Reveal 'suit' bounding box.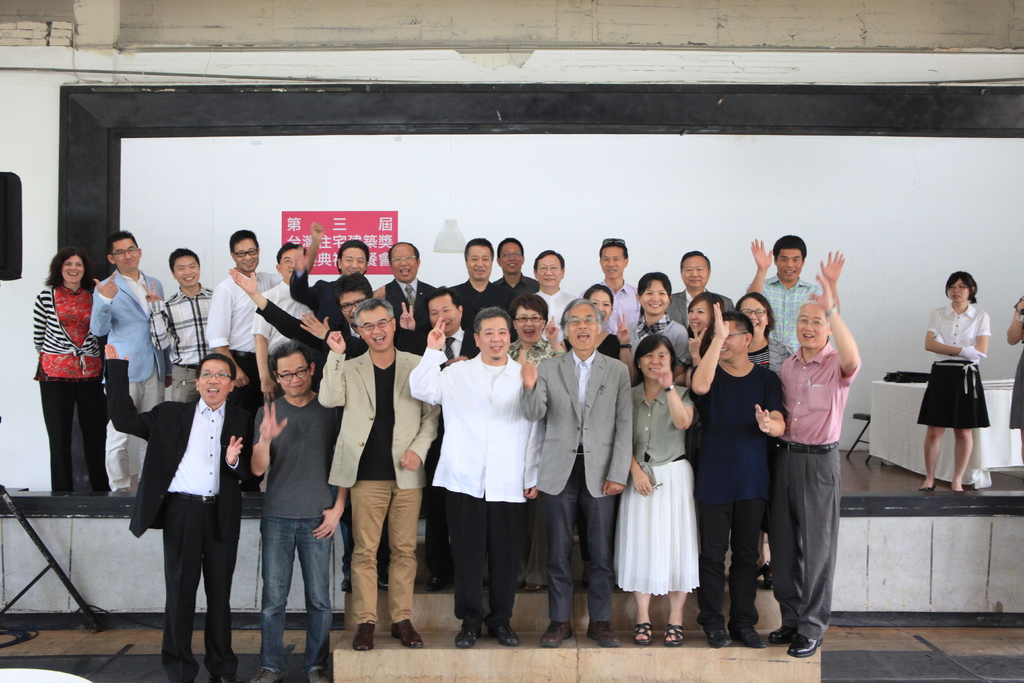
Revealed: (283,264,342,335).
